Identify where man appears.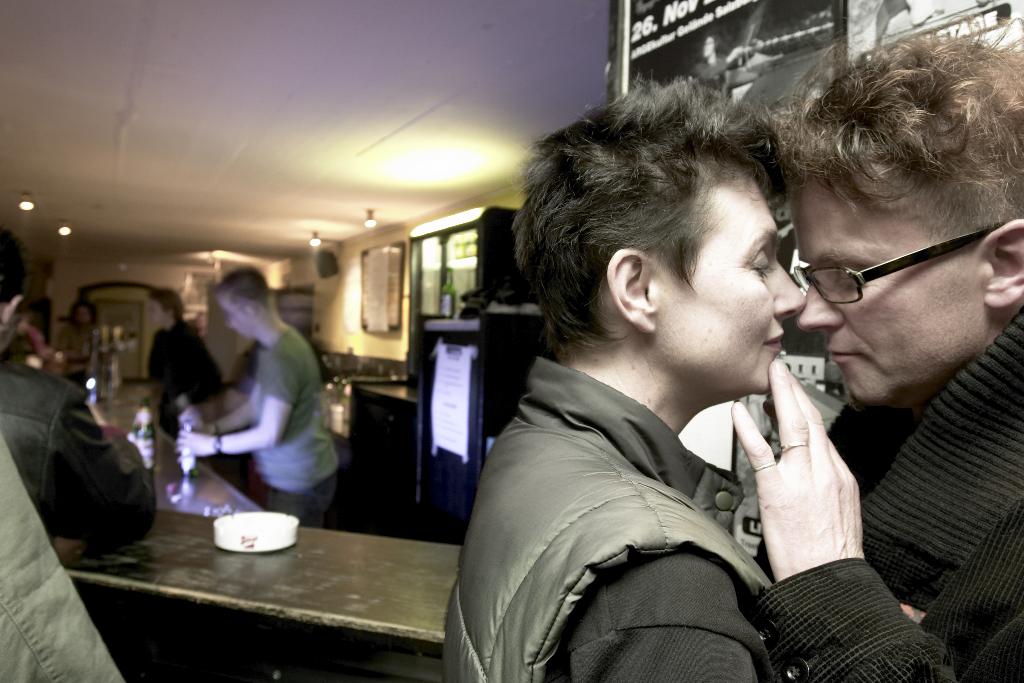
Appears at (left=441, top=72, right=807, bottom=682).
